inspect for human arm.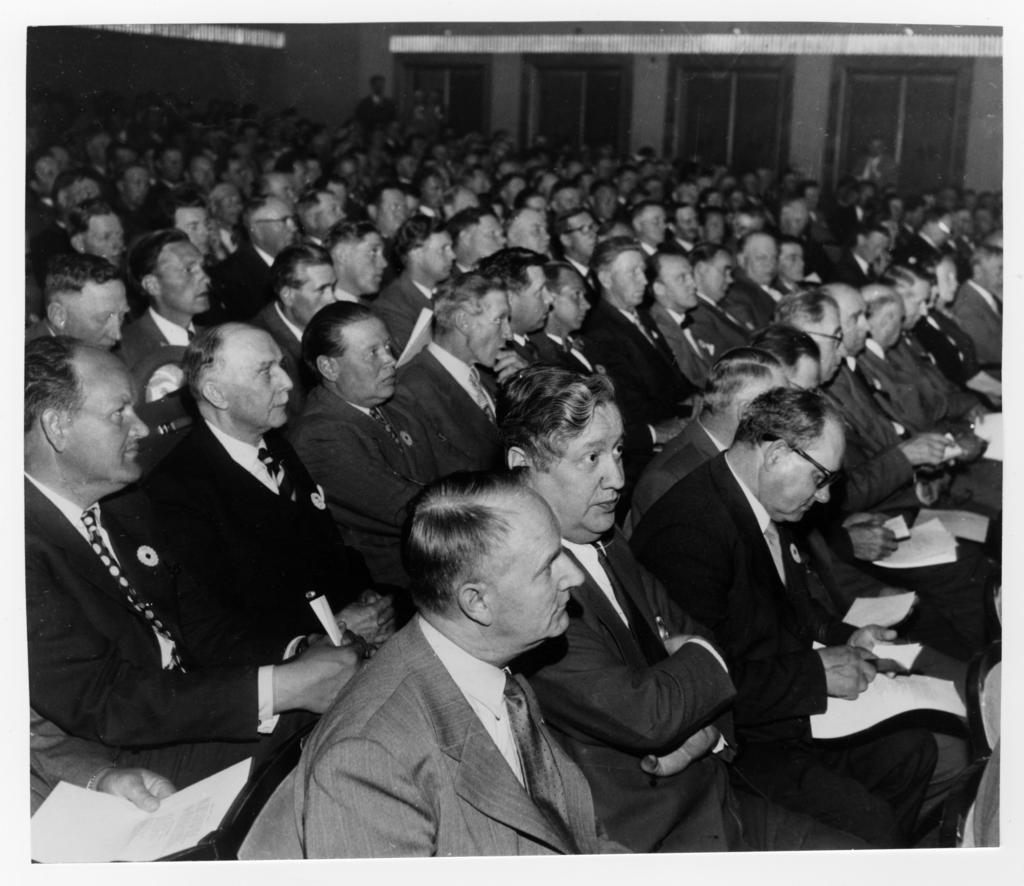
Inspection: (x1=949, y1=430, x2=982, y2=459).
